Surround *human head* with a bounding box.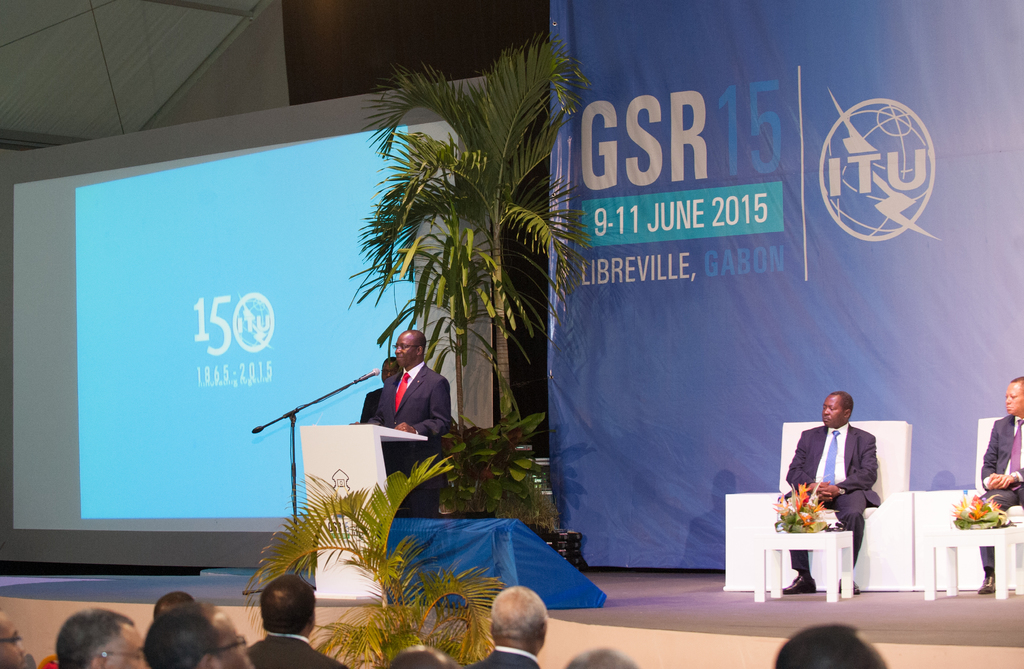
150/592/194/620.
